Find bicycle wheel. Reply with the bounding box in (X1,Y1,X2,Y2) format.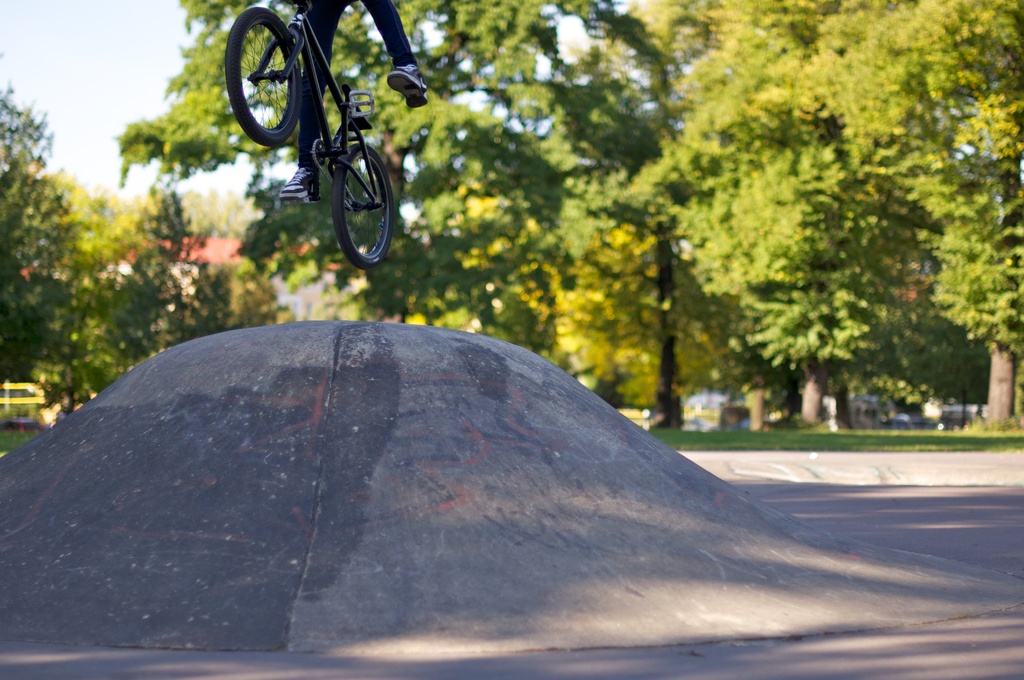
(233,17,308,131).
